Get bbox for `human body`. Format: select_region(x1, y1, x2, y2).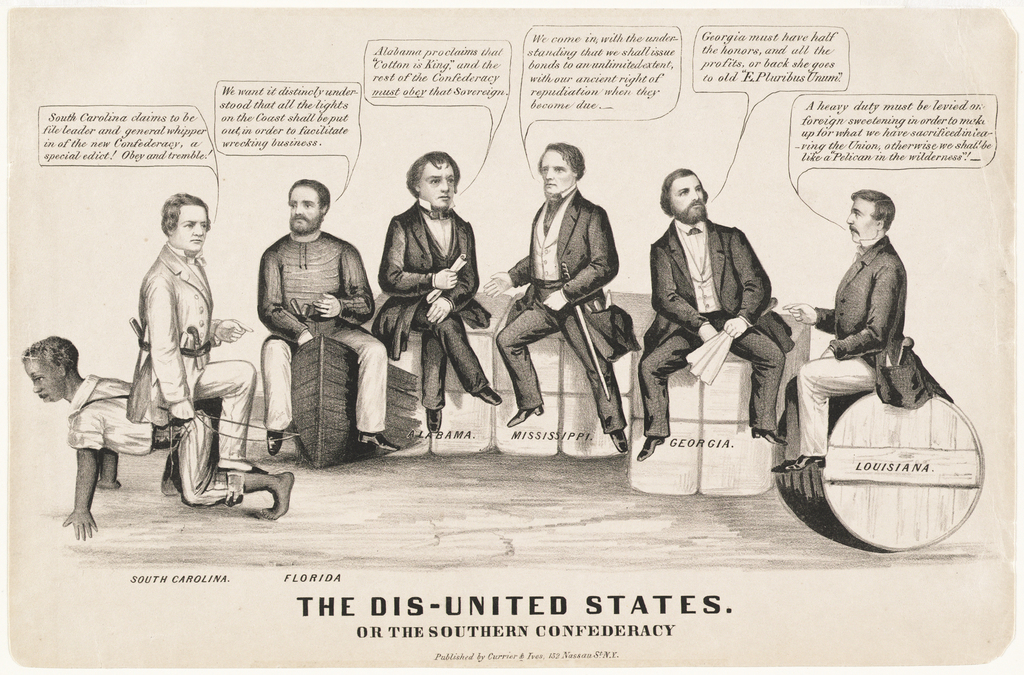
select_region(367, 196, 506, 435).
